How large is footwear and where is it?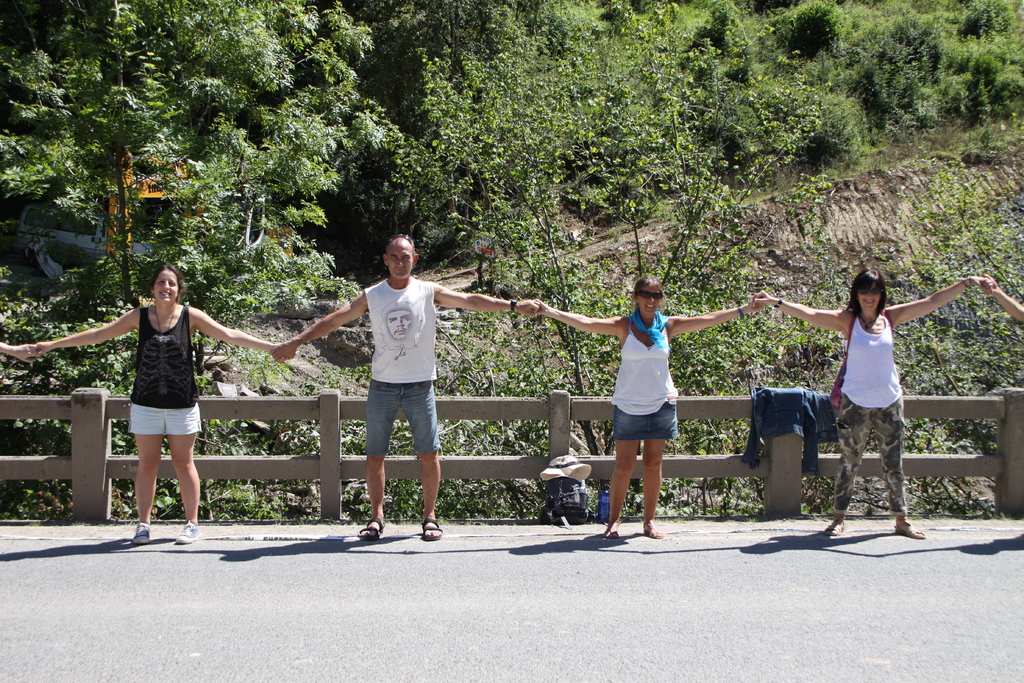
Bounding box: 362:519:381:541.
